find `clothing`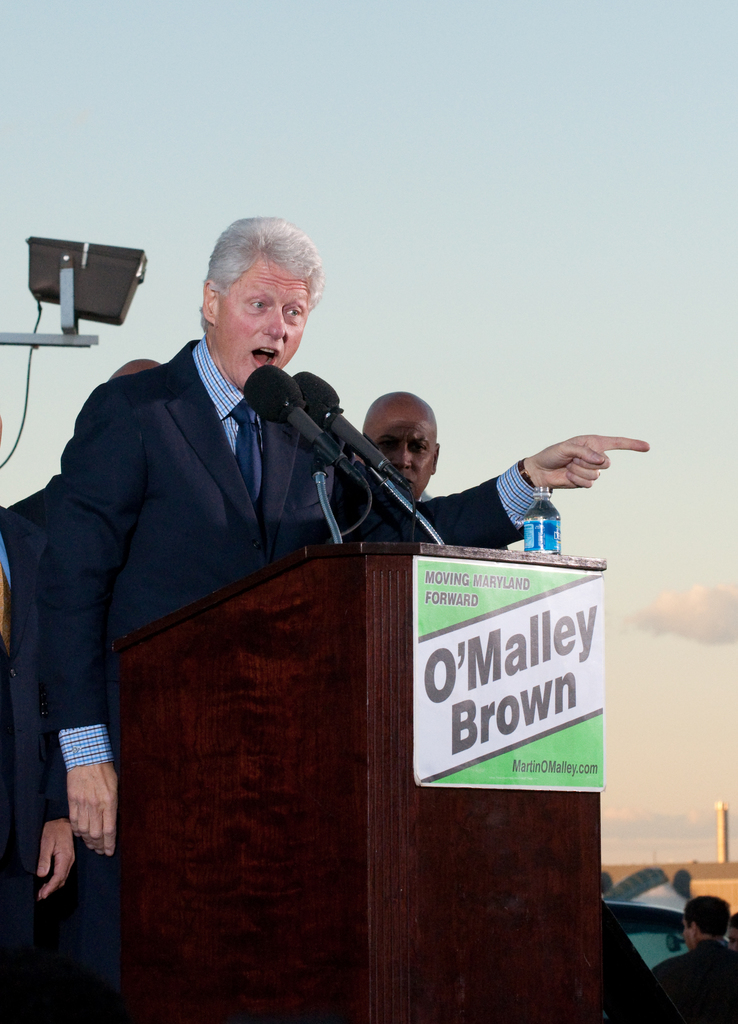
crop(0, 477, 130, 1023)
